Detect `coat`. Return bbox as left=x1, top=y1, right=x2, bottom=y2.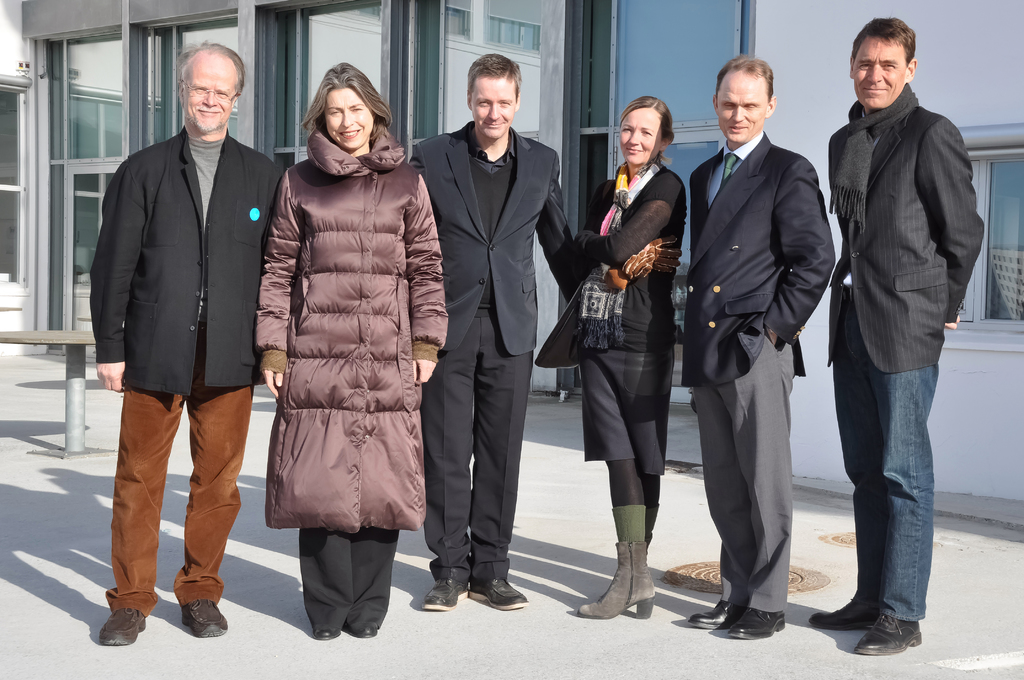
left=256, top=90, right=431, bottom=577.
